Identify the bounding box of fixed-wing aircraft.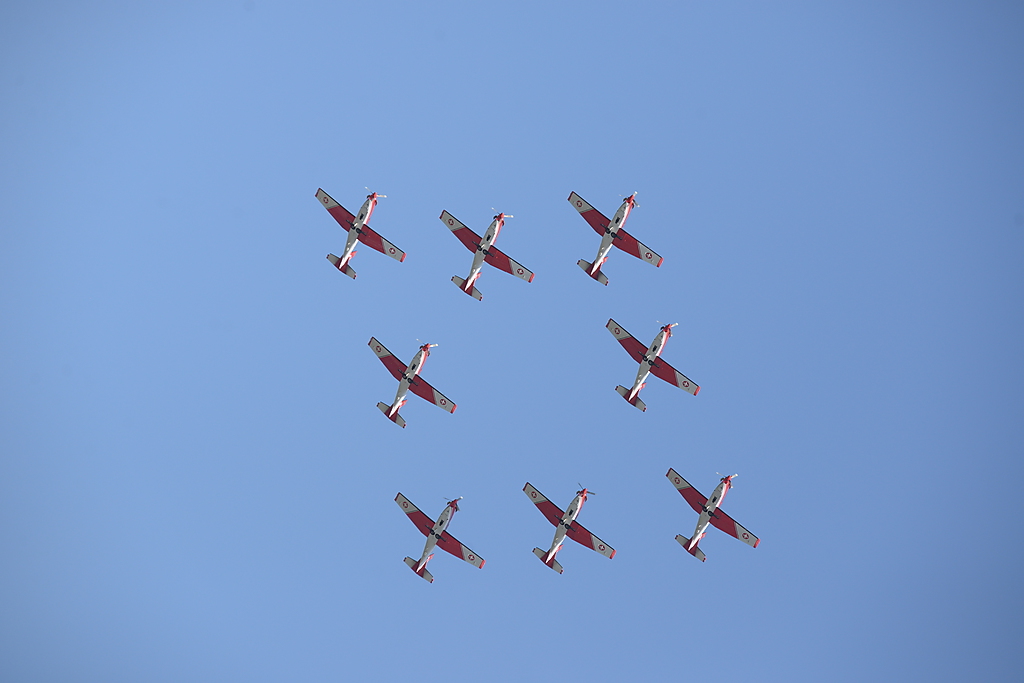
locate(386, 491, 492, 586).
